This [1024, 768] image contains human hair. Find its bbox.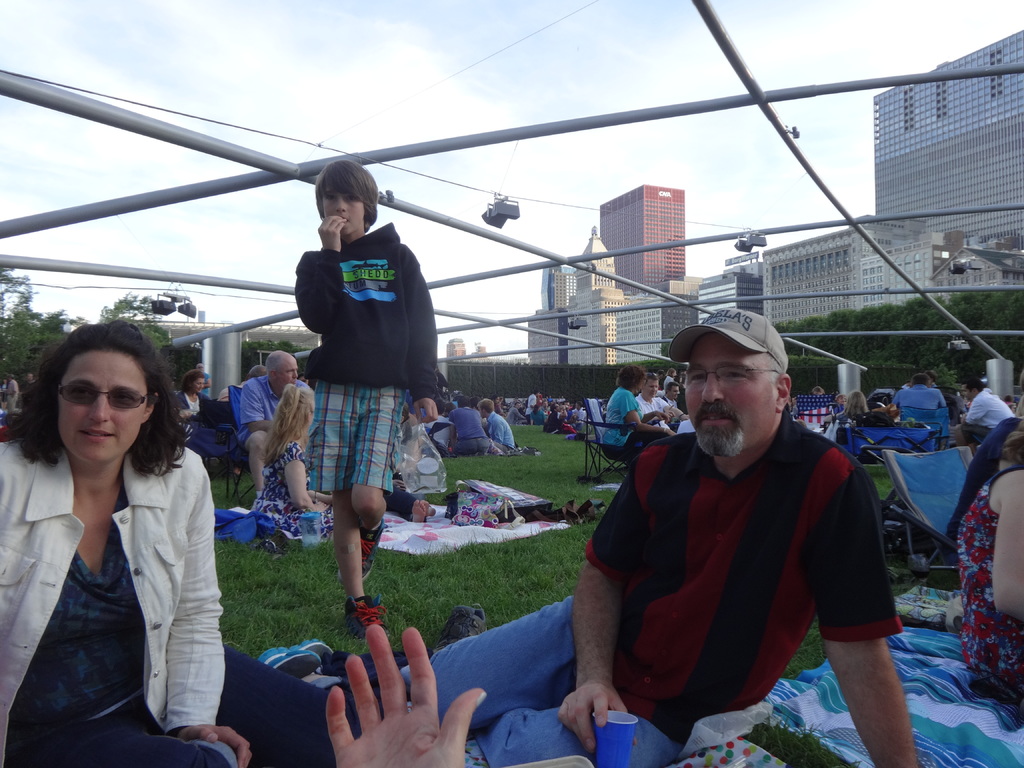
select_region(644, 371, 661, 385).
